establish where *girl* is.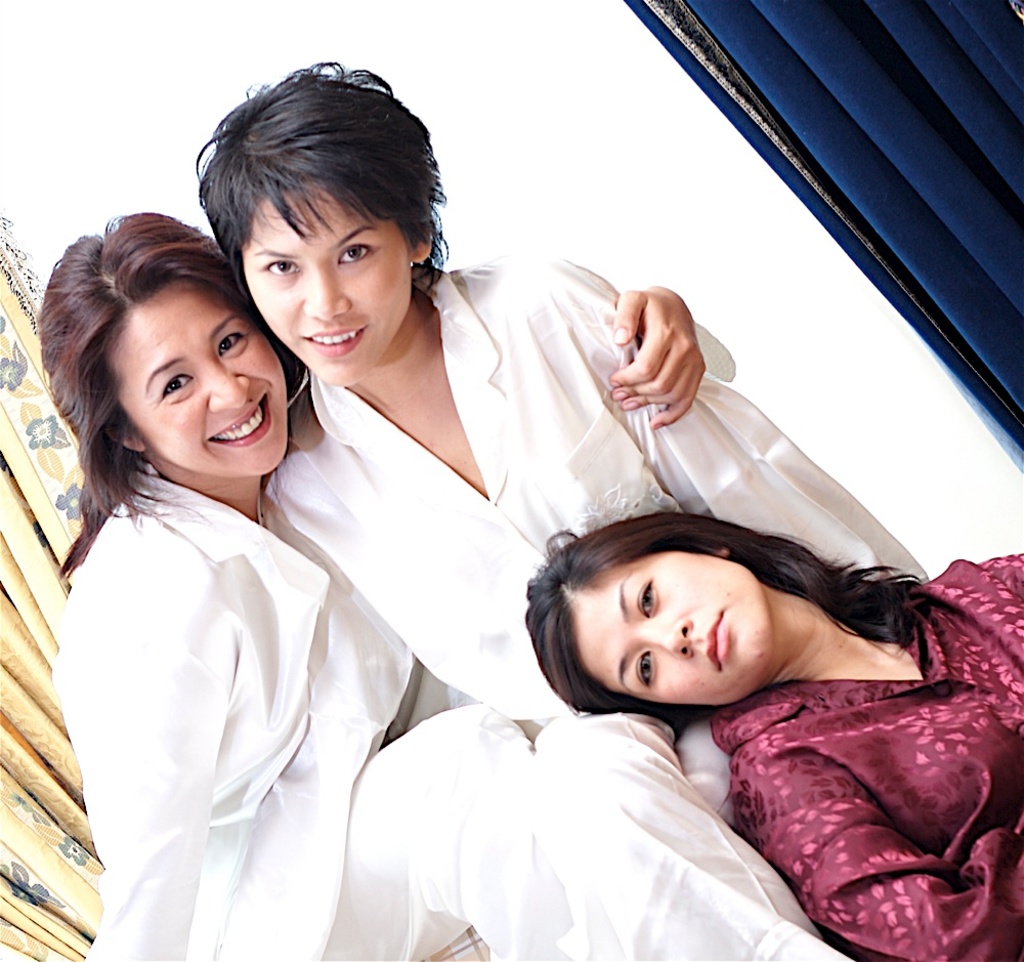
Established at box(194, 48, 929, 733).
